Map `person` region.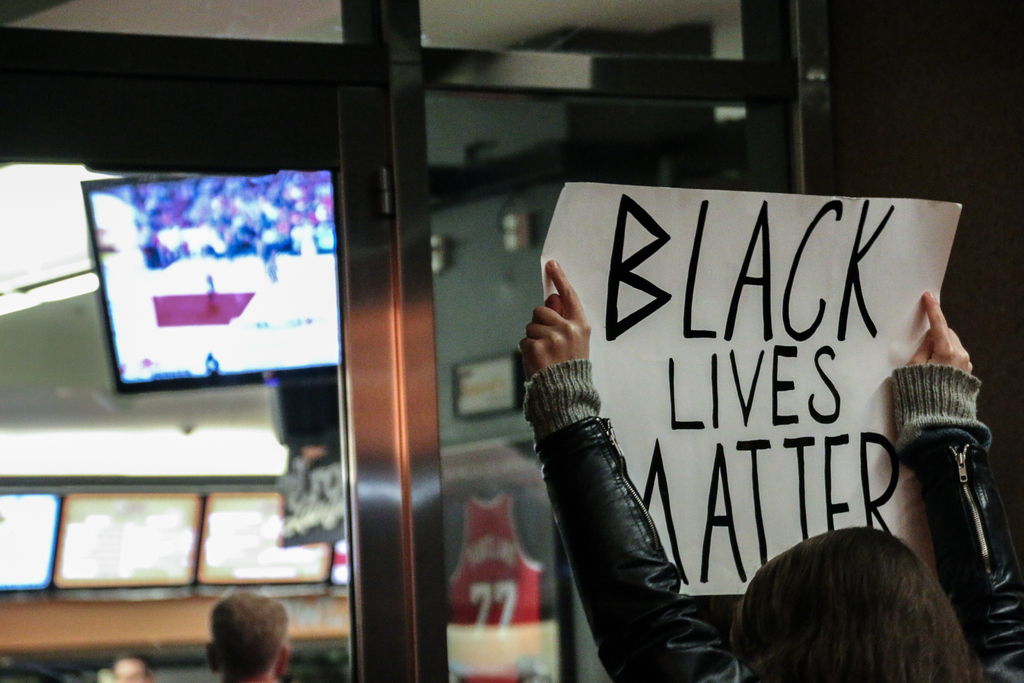
Mapped to (left=520, top=259, right=1023, bottom=682).
